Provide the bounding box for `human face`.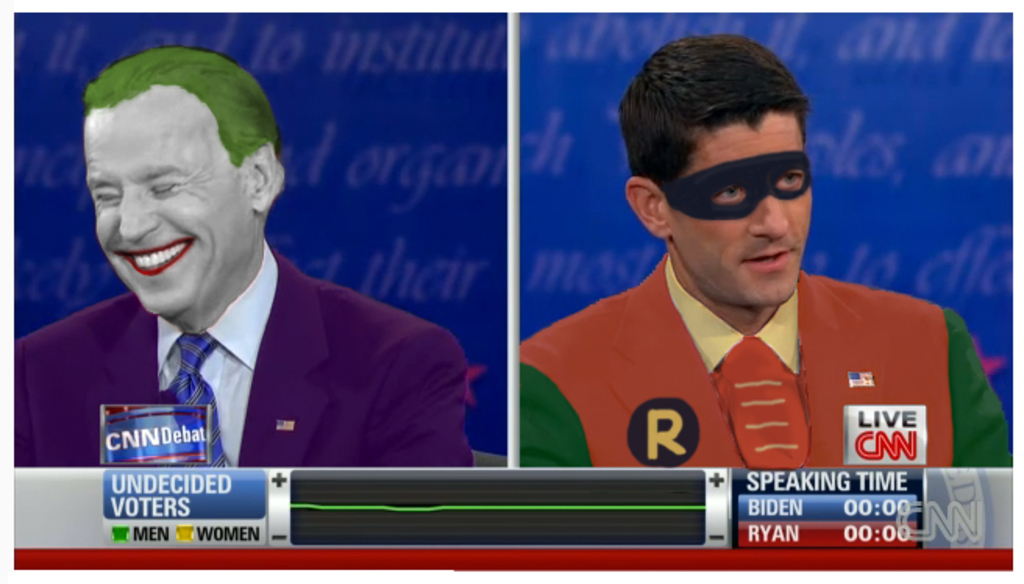
crop(667, 116, 813, 308).
